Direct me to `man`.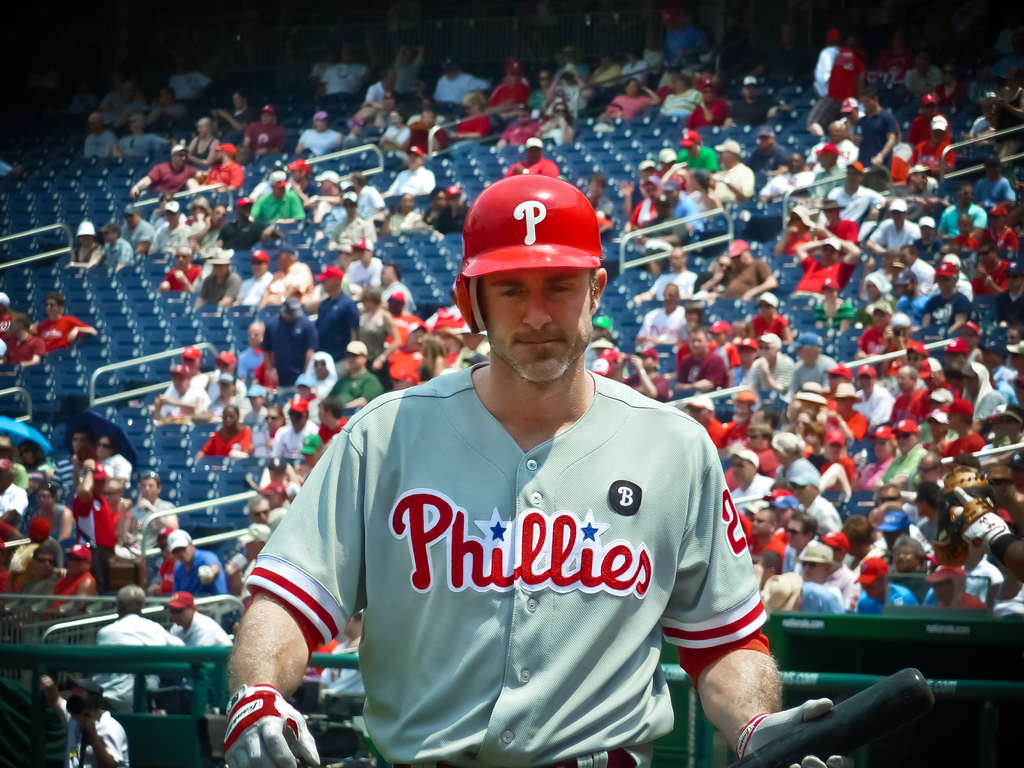
Direction: [x1=721, y1=440, x2=765, y2=495].
